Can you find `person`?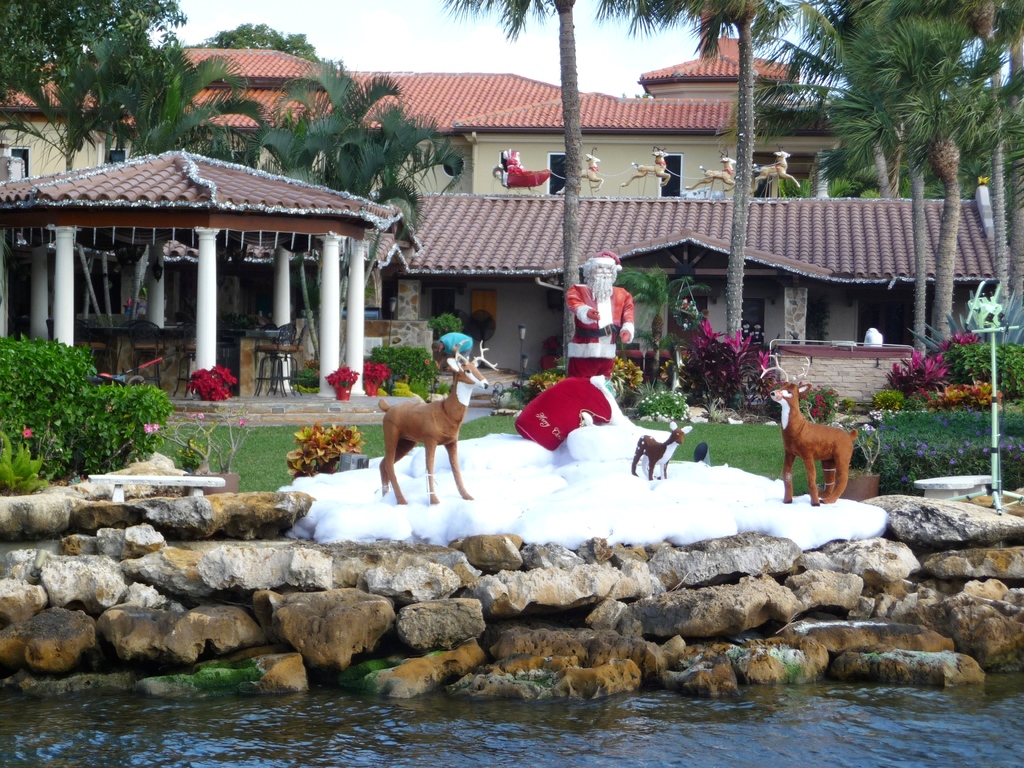
Yes, bounding box: region(577, 262, 642, 379).
